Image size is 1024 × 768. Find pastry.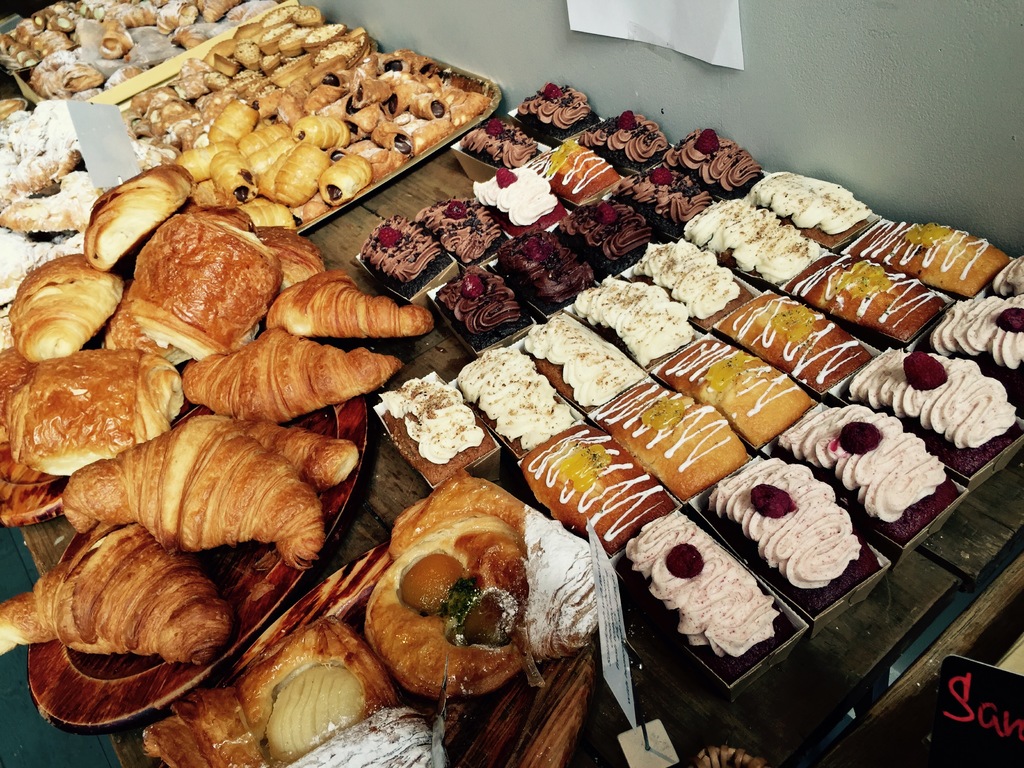
pyautogui.locateOnScreen(453, 114, 539, 172).
